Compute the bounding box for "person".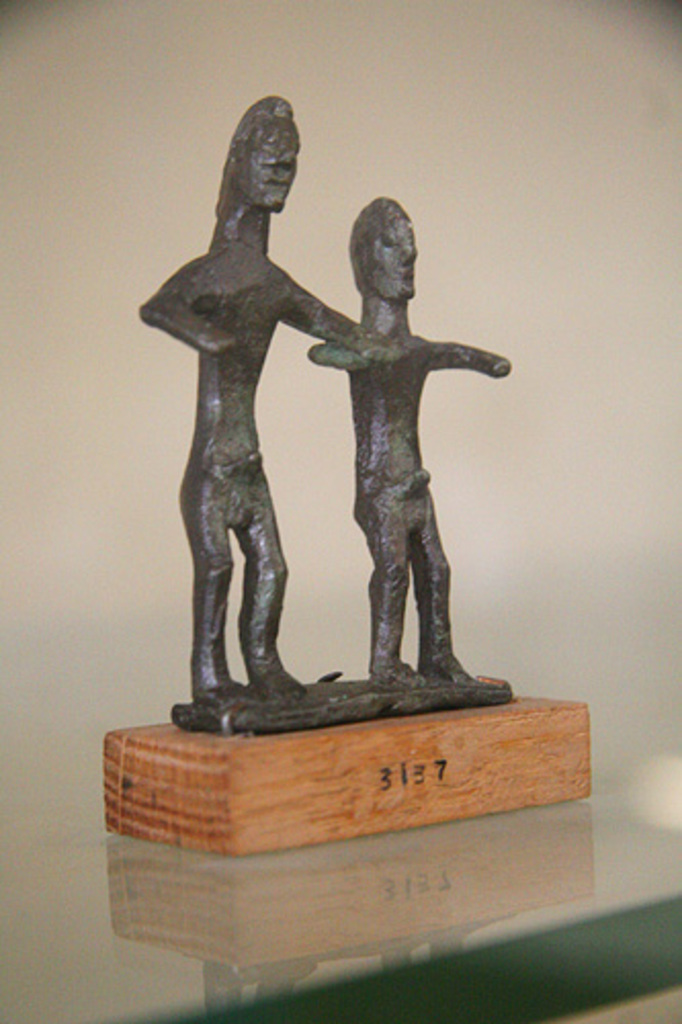
<bbox>141, 98, 385, 709</bbox>.
